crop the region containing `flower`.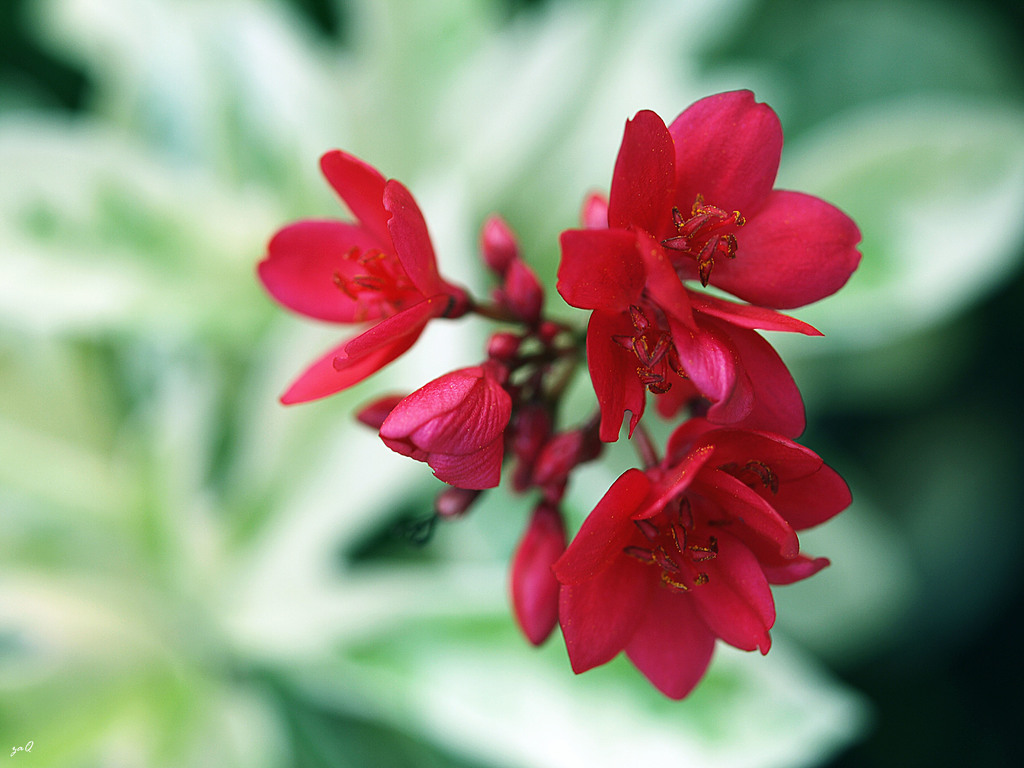
Crop region: {"left": 583, "top": 226, "right": 732, "bottom": 454}.
